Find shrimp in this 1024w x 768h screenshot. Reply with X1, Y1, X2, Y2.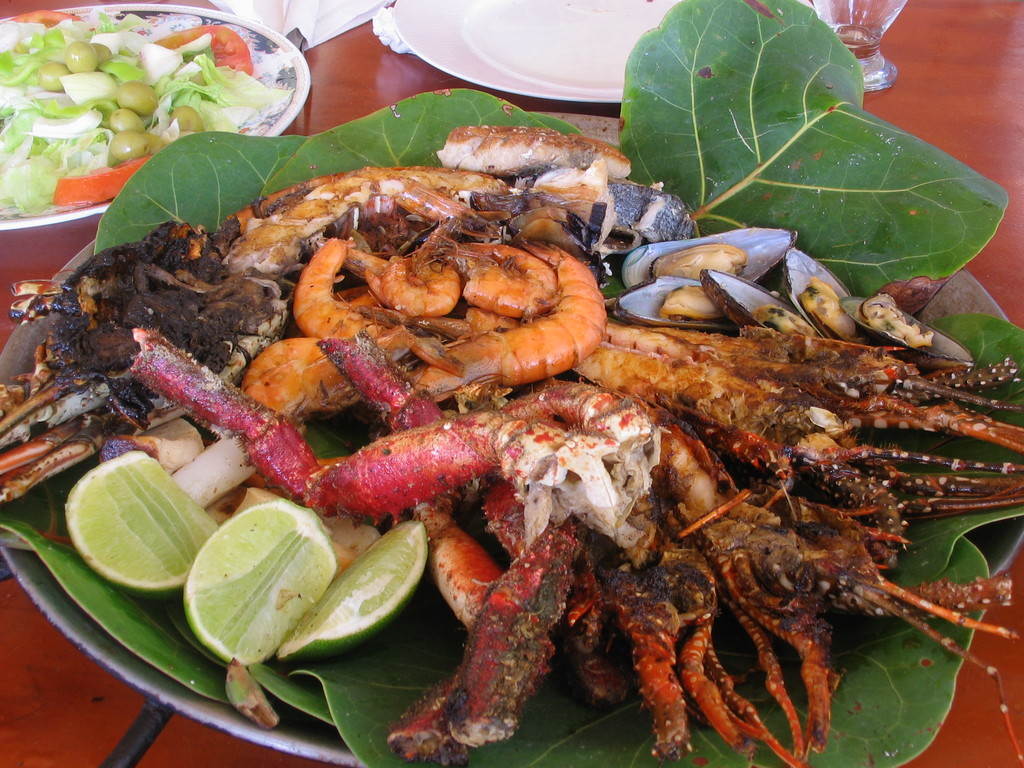
342, 243, 467, 317.
